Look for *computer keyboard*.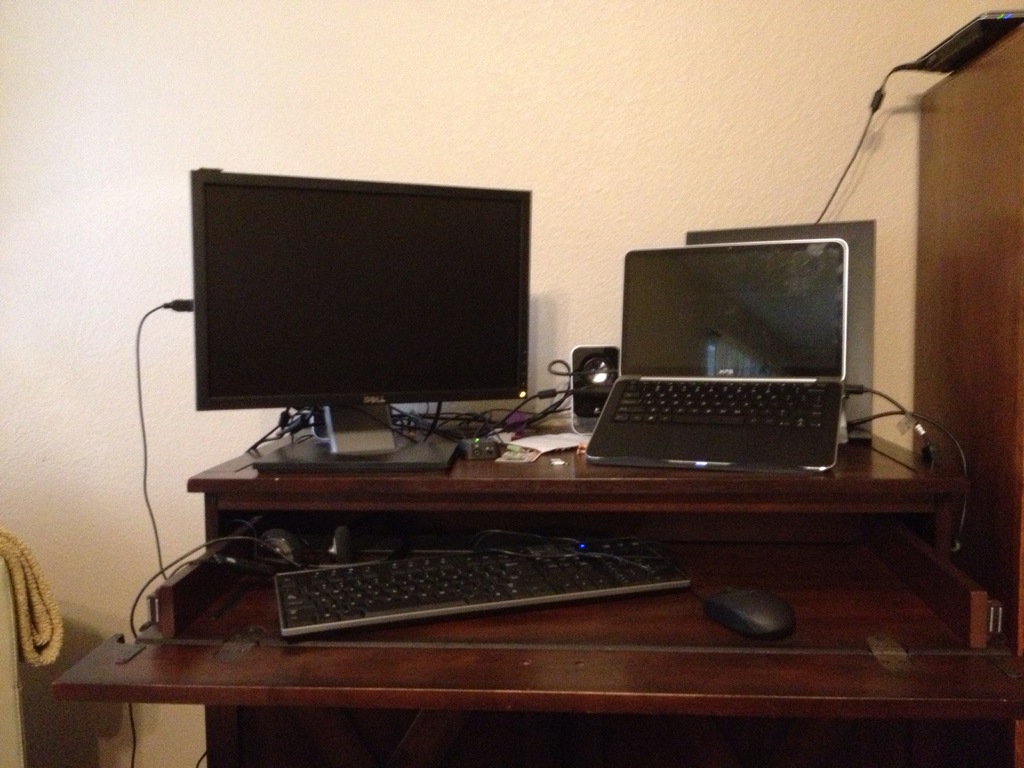
Found: (x1=612, y1=380, x2=829, y2=428).
